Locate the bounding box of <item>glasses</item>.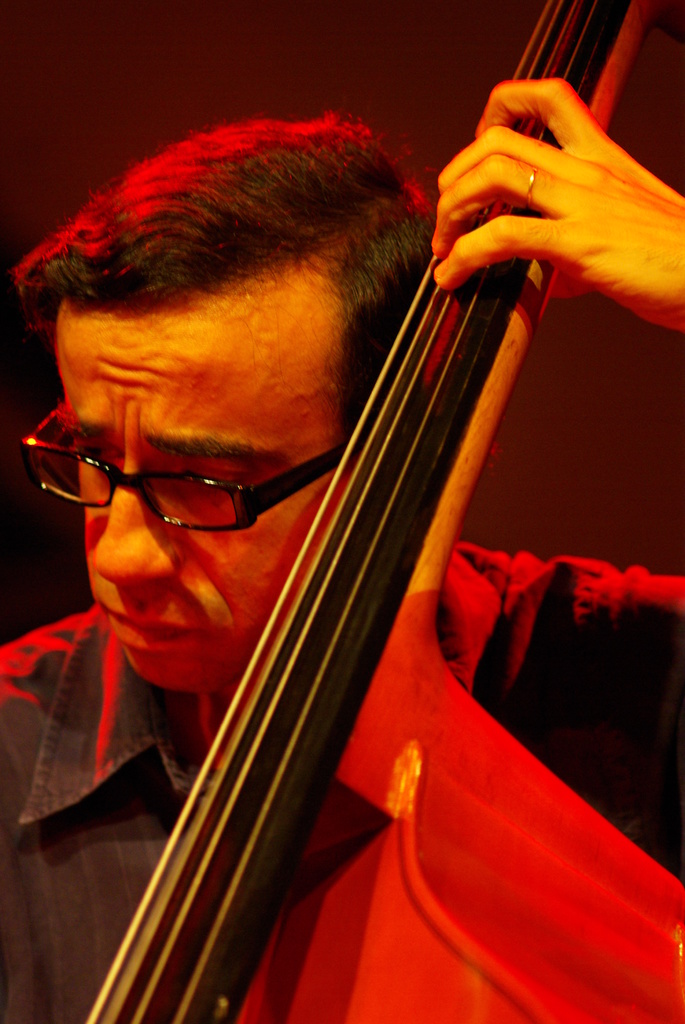
Bounding box: (x1=22, y1=401, x2=349, y2=532).
